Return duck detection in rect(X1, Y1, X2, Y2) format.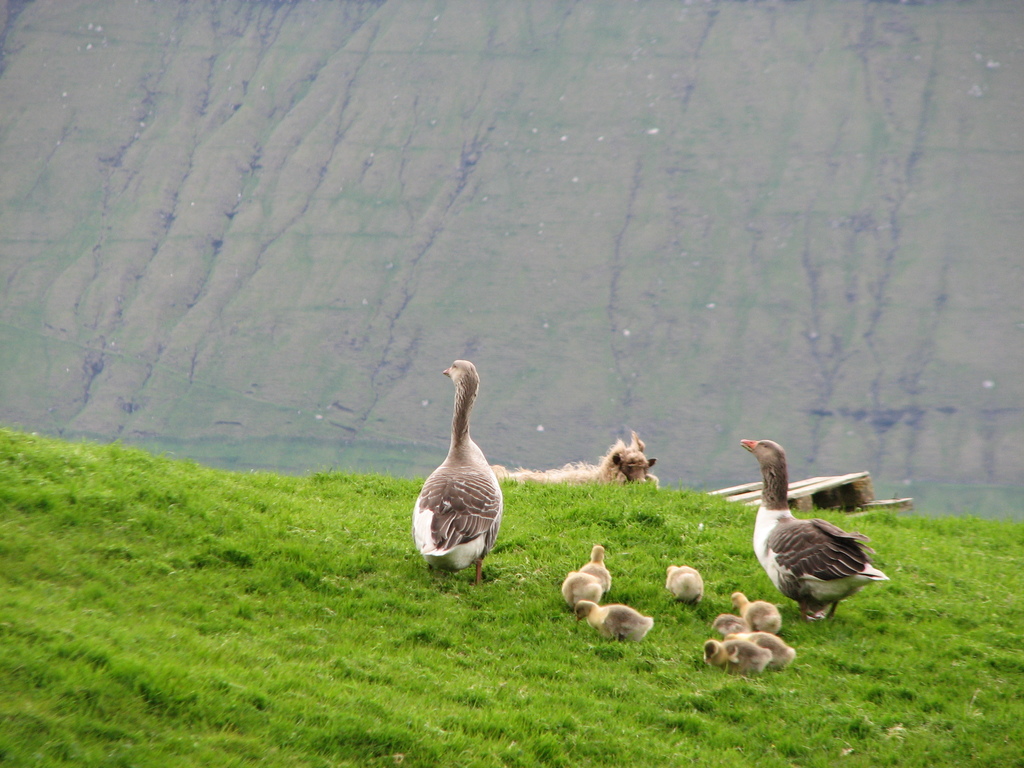
rect(562, 567, 604, 616).
